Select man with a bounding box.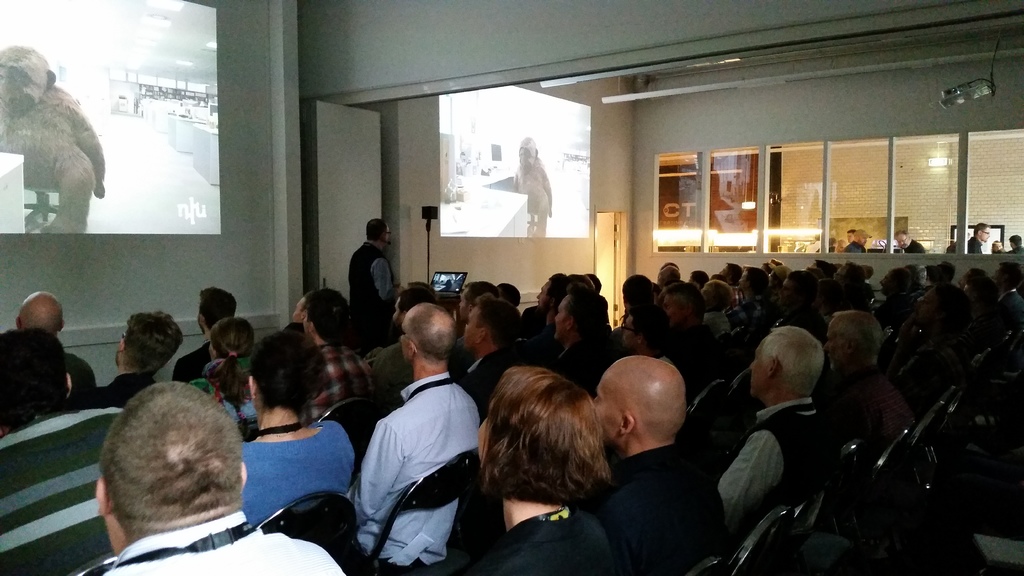
crop(893, 230, 925, 253).
